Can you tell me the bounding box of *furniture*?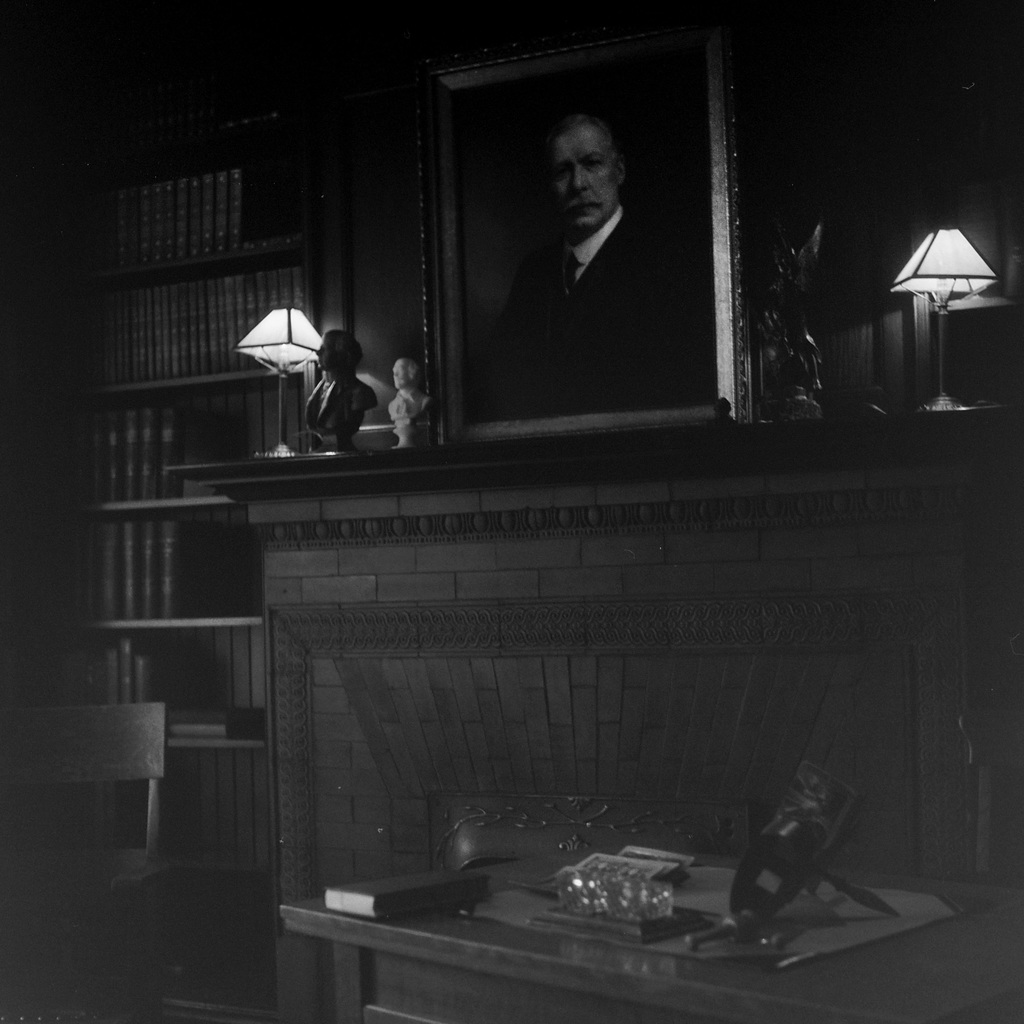
pyautogui.locateOnScreen(0, 697, 164, 913).
